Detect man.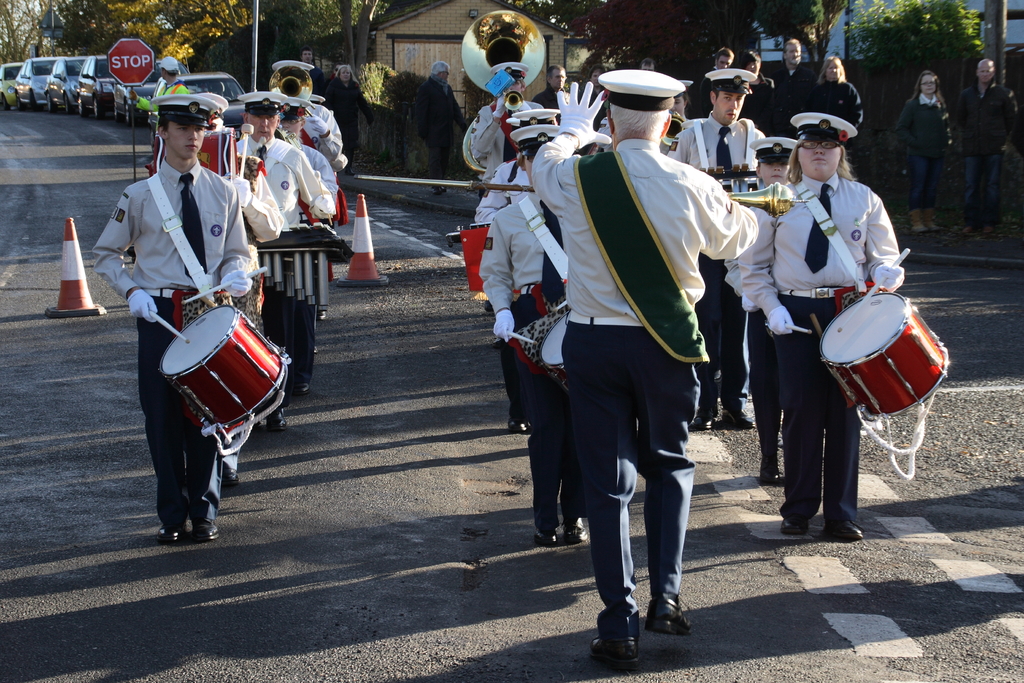
Detected at x1=765 y1=25 x2=804 y2=130.
